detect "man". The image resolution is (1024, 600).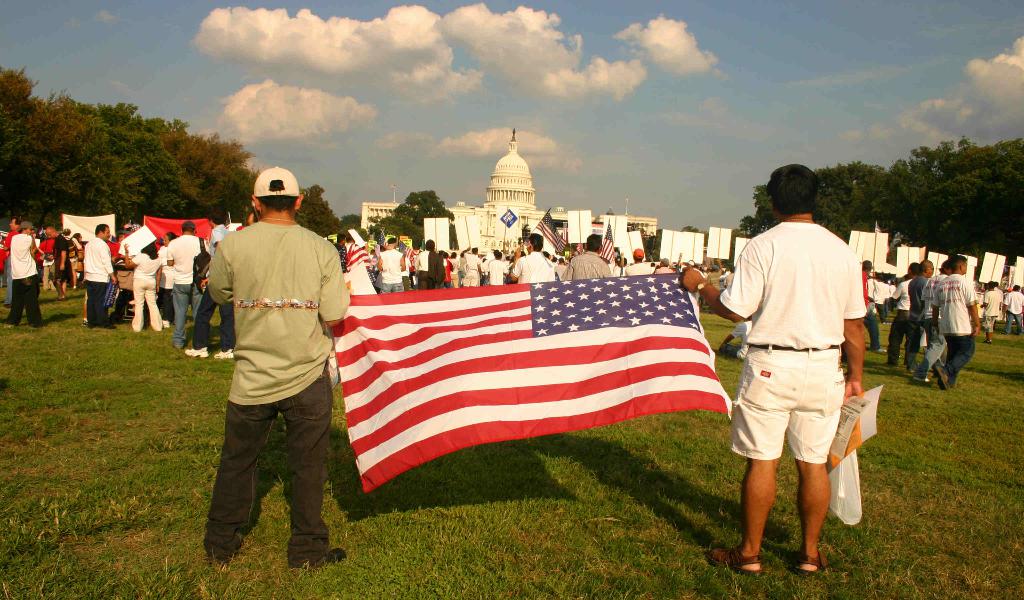
Rect(193, 165, 345, 581).
